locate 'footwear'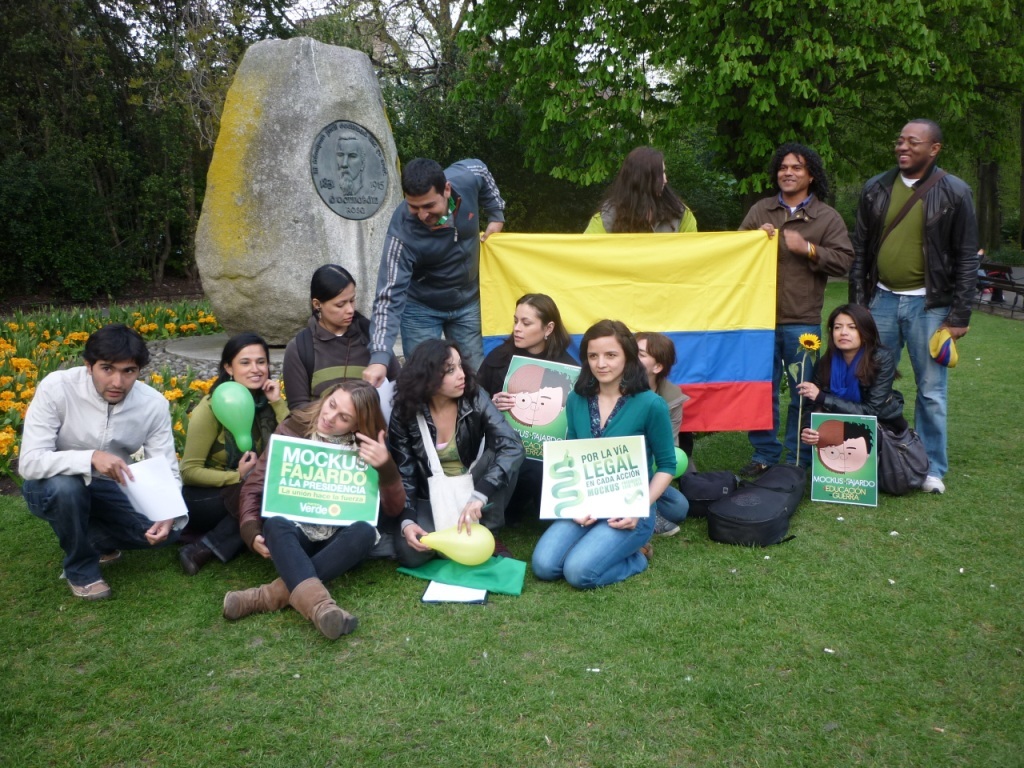
(x1=221, y1=584, x2=288, y2=619)
